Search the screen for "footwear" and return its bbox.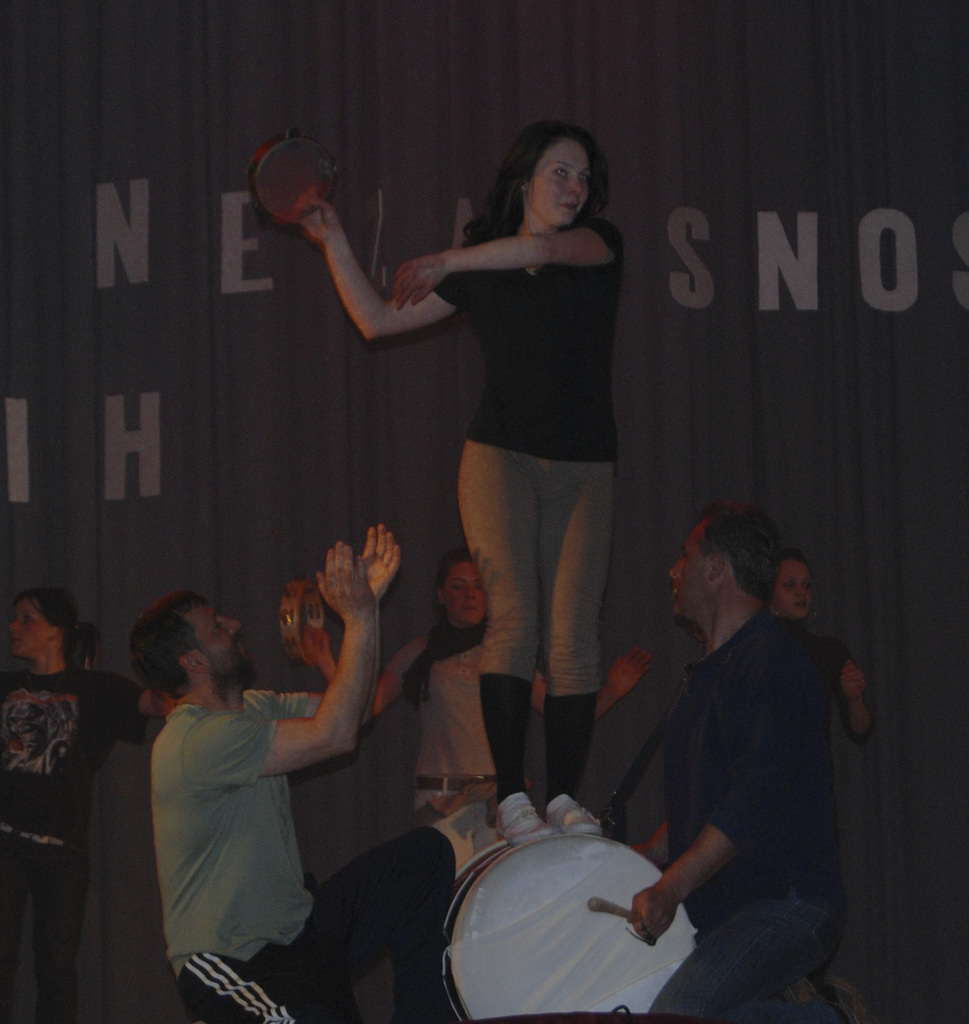
Found: detection(489, 785, 557, 856).
